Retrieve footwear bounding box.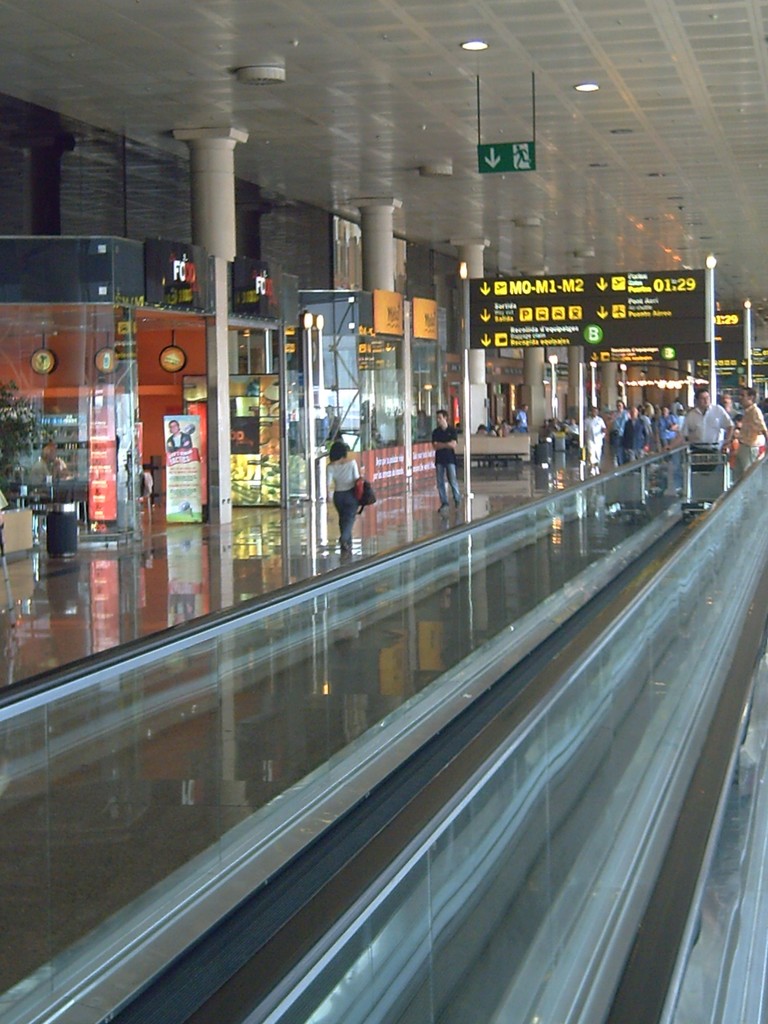
Bounding box: region(439, 500, 449, 512).
